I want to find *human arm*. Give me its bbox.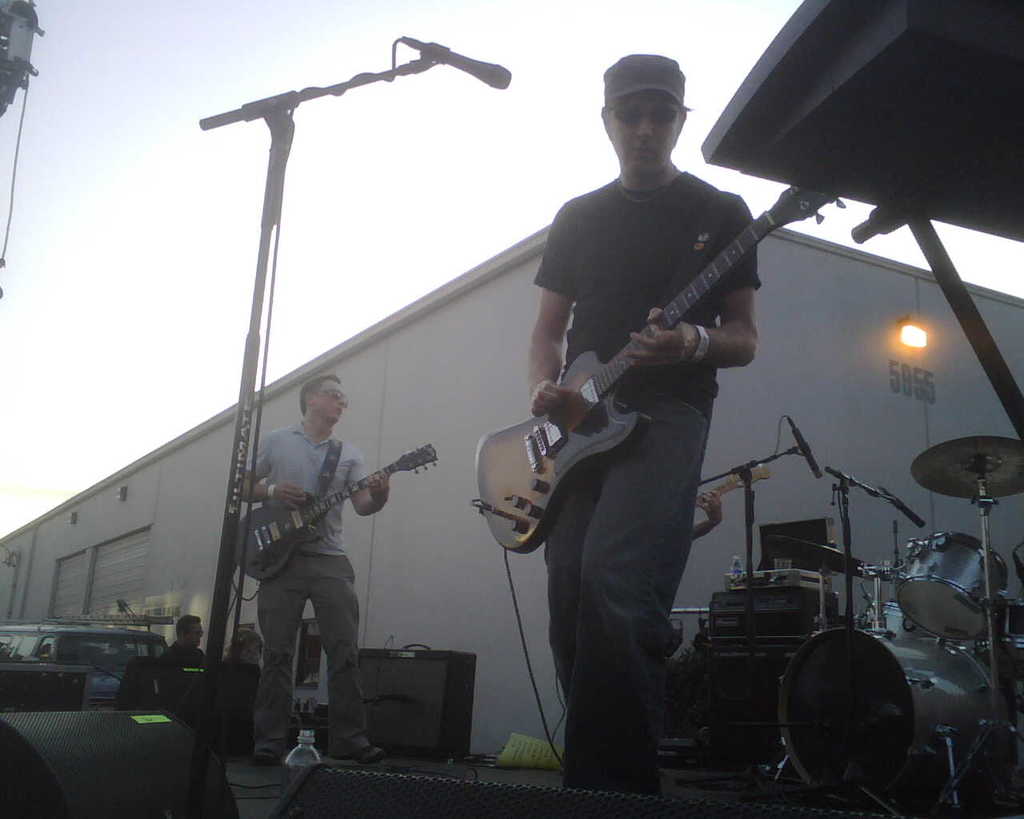
690 481 724 539.
